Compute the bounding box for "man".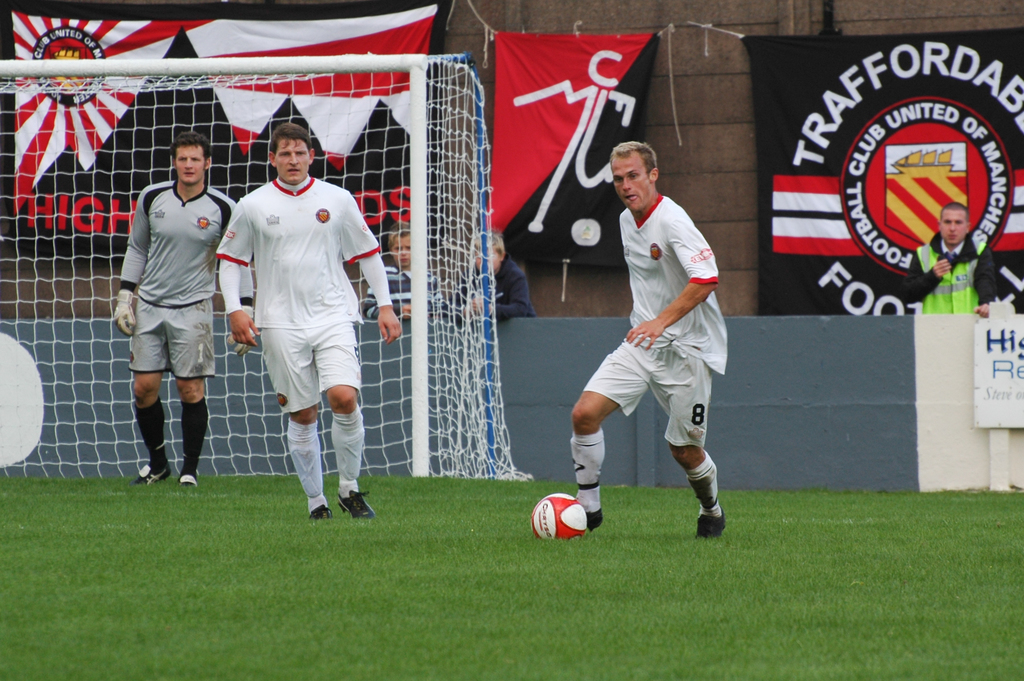
900 203 996 310.
